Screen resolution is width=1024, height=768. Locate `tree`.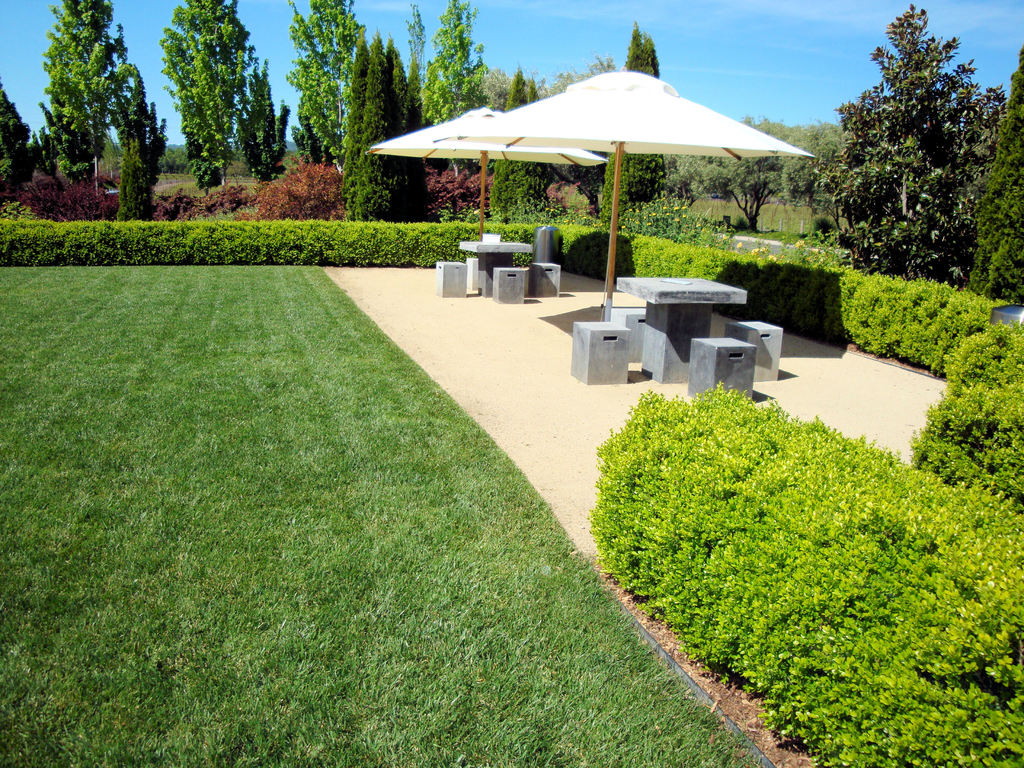
344/32/417/224.
